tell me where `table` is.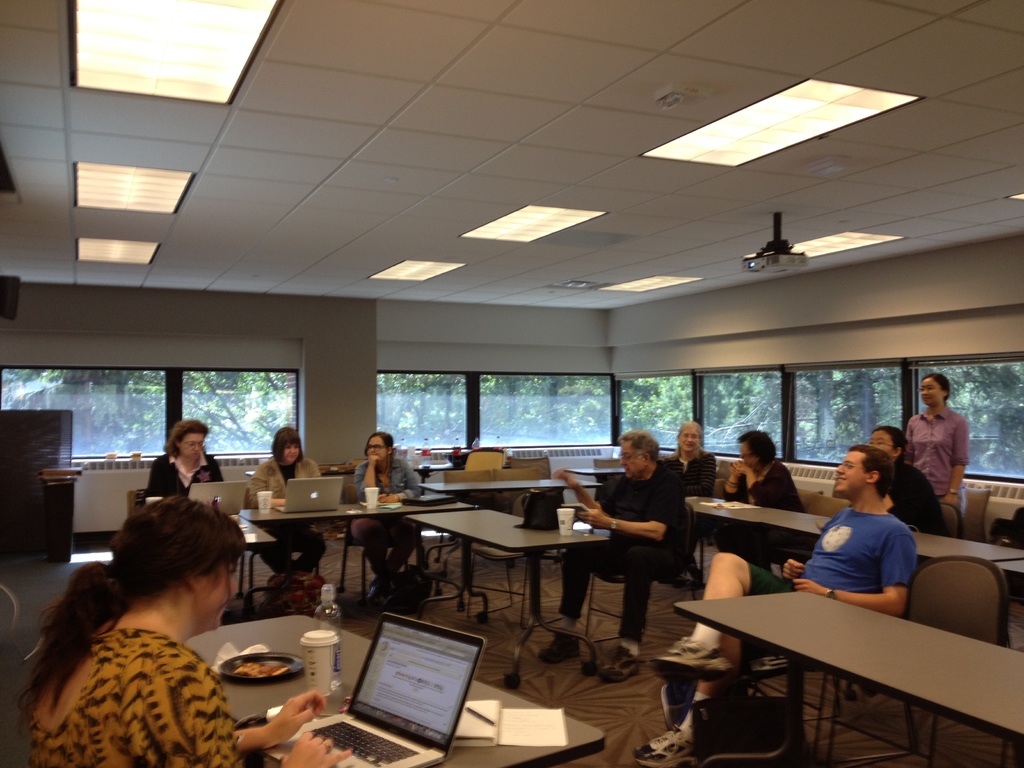
`table` is at [left=682, top=493, right=826, bottom=573].
